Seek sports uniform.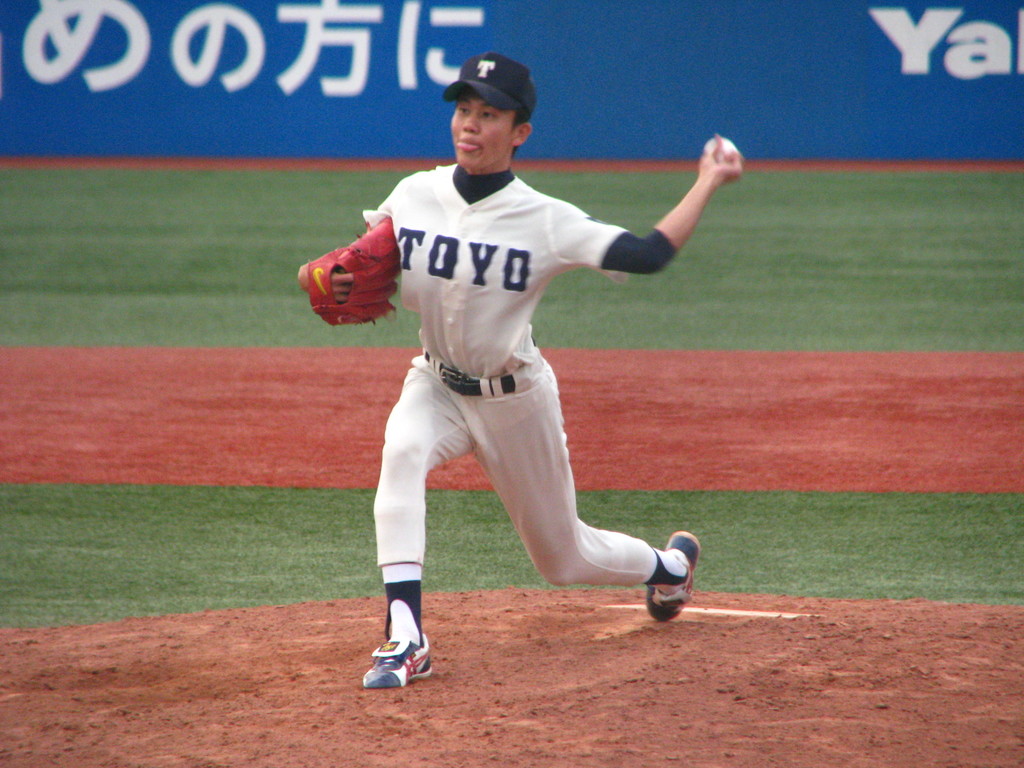
BBox(371, 95, 754, 643).
